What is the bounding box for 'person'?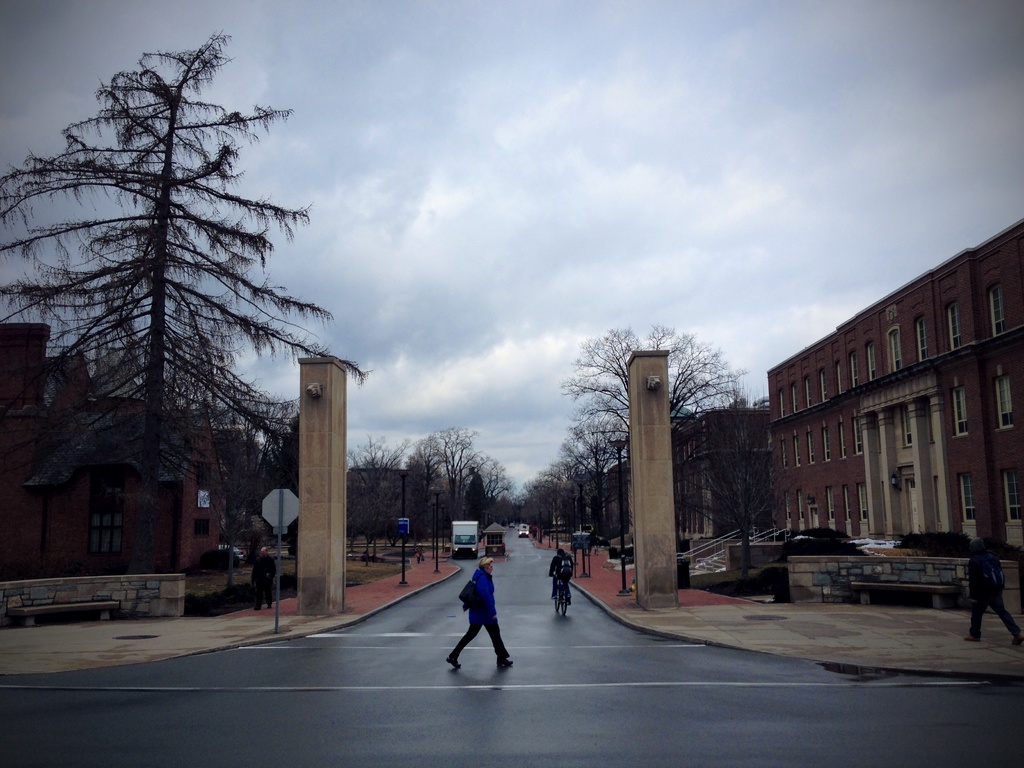
left=437, top=559, right=502, bottom=684.
